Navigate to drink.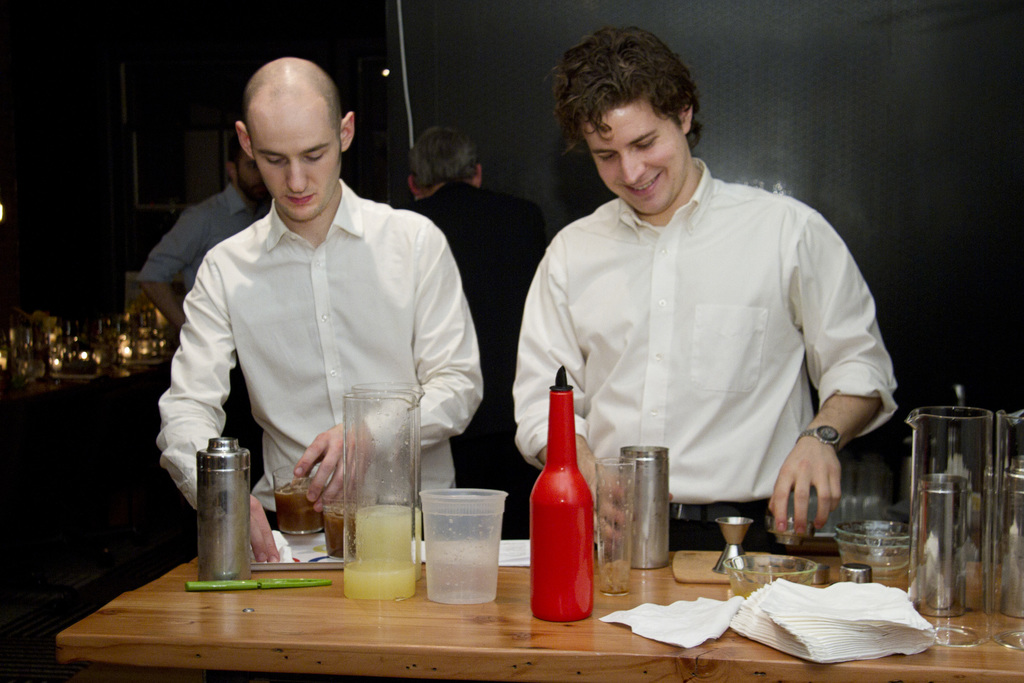
Navigation target: (343,557,415,600).
